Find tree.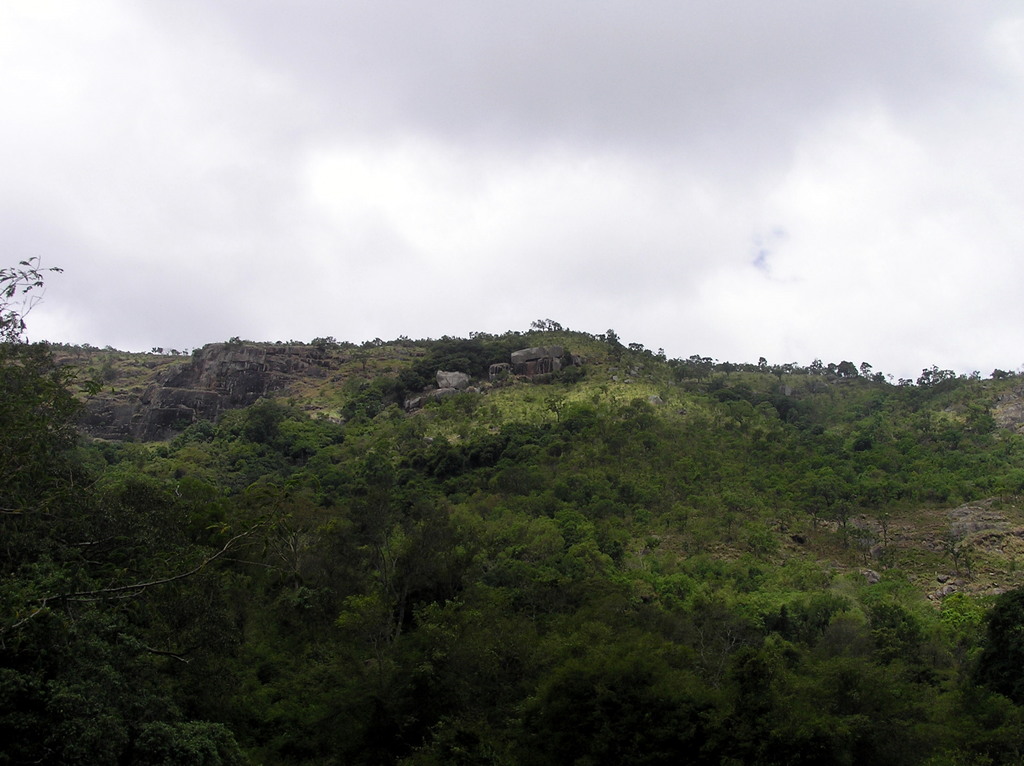
crop(628, 342, 652, 354).
